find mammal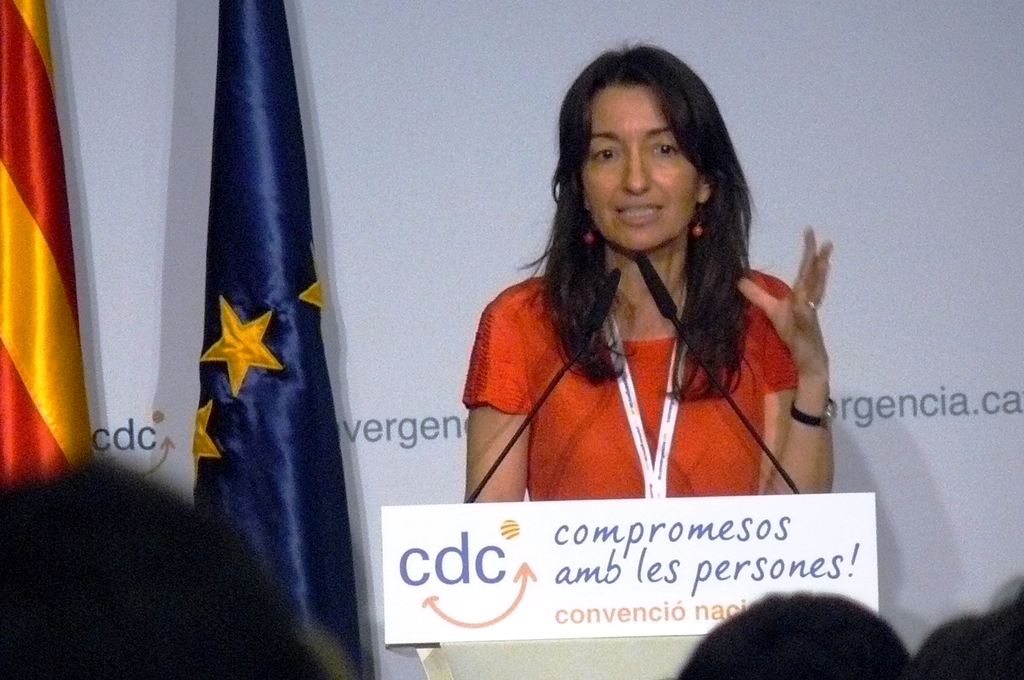
(668, 595, 924, 679)
